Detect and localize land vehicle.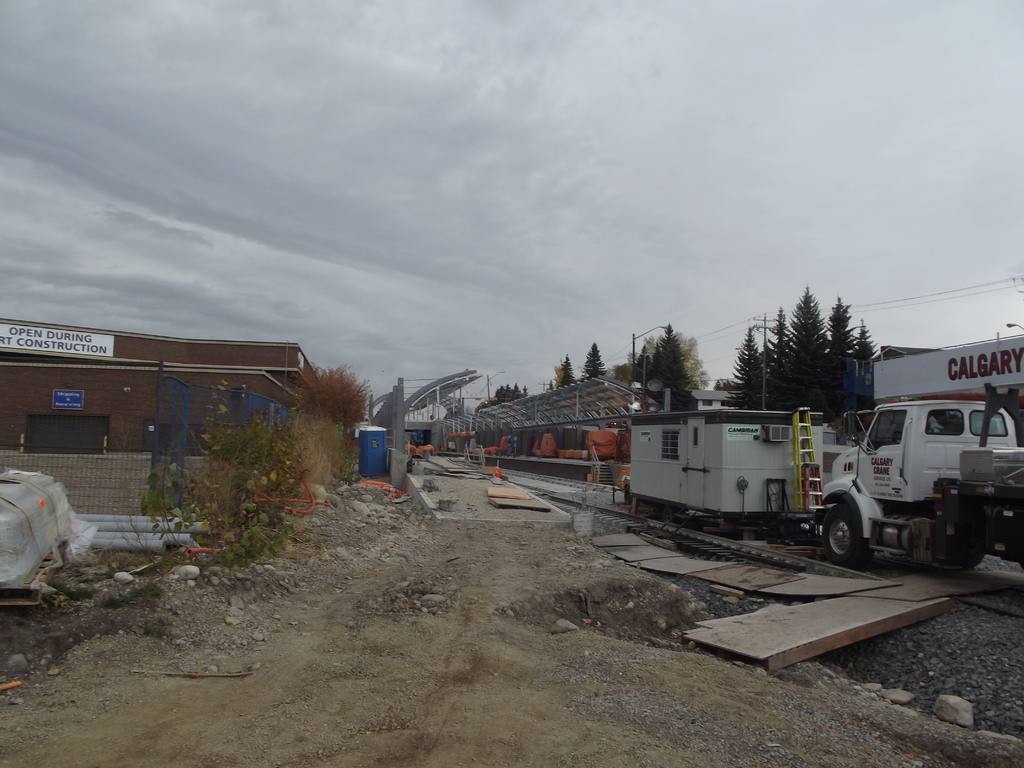
Localized at 816 332 1023 574.
